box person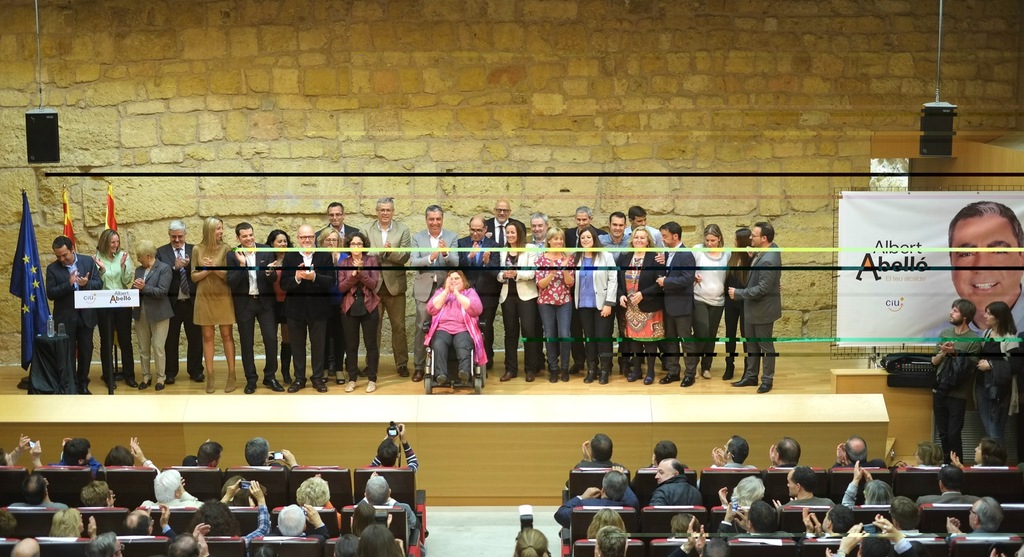
bbox=(97, 432, 144, 476)
